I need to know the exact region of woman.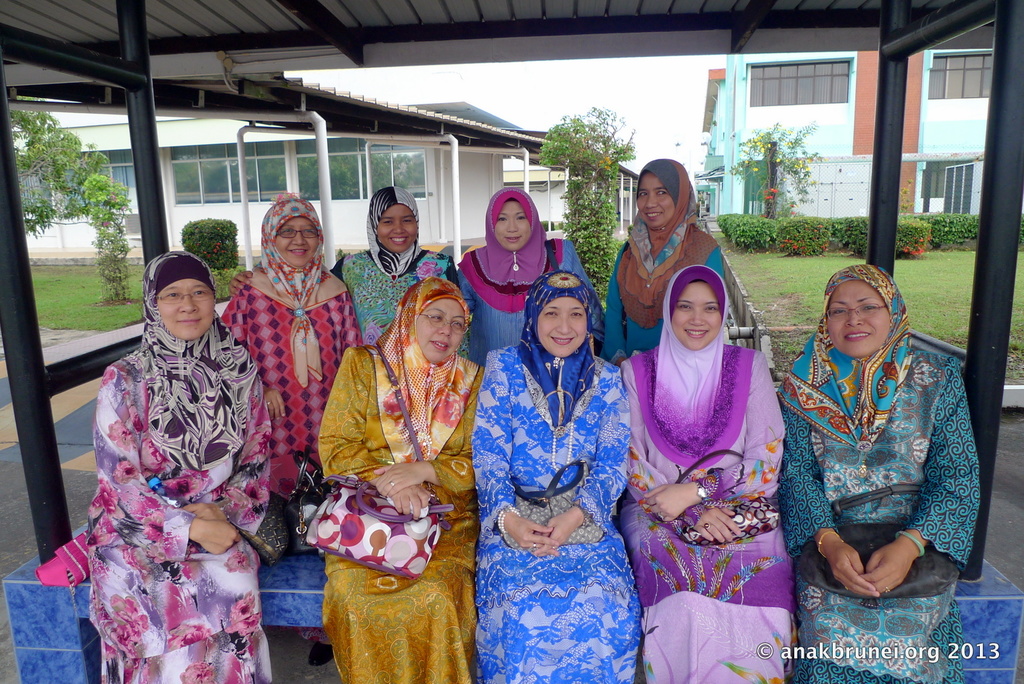
Region: [771,263,981,683].
